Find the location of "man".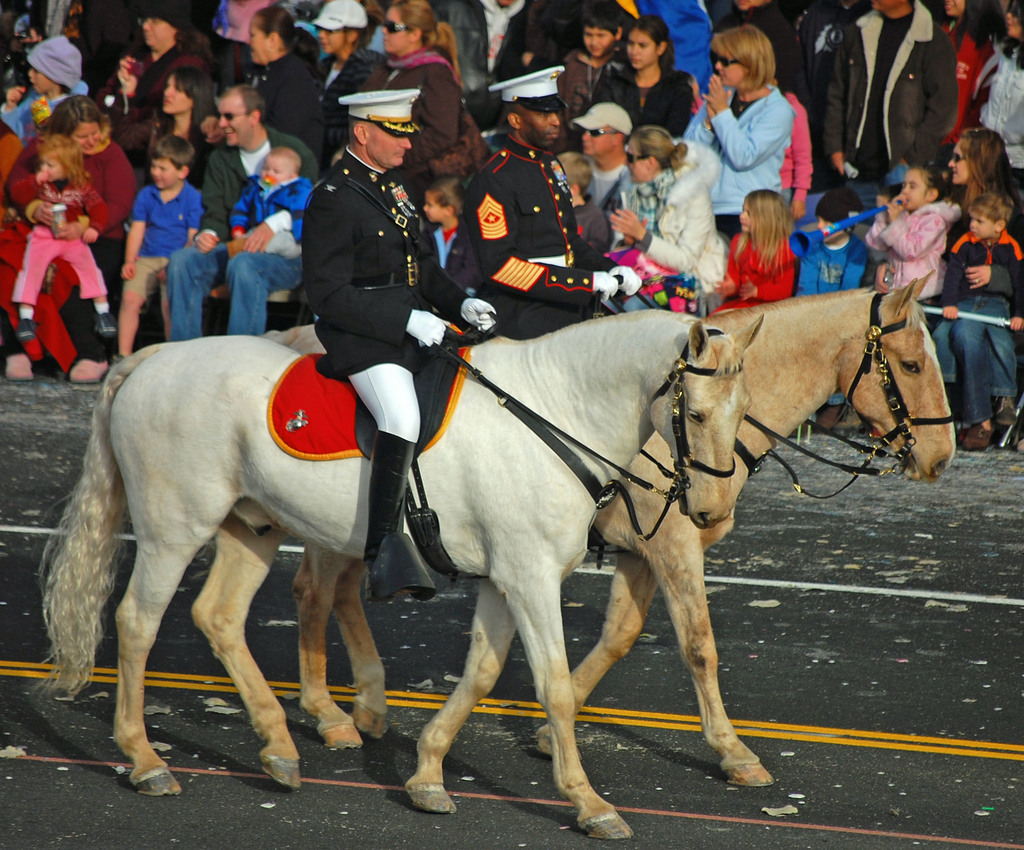
Location: box=[161, 77, 320, 342].
